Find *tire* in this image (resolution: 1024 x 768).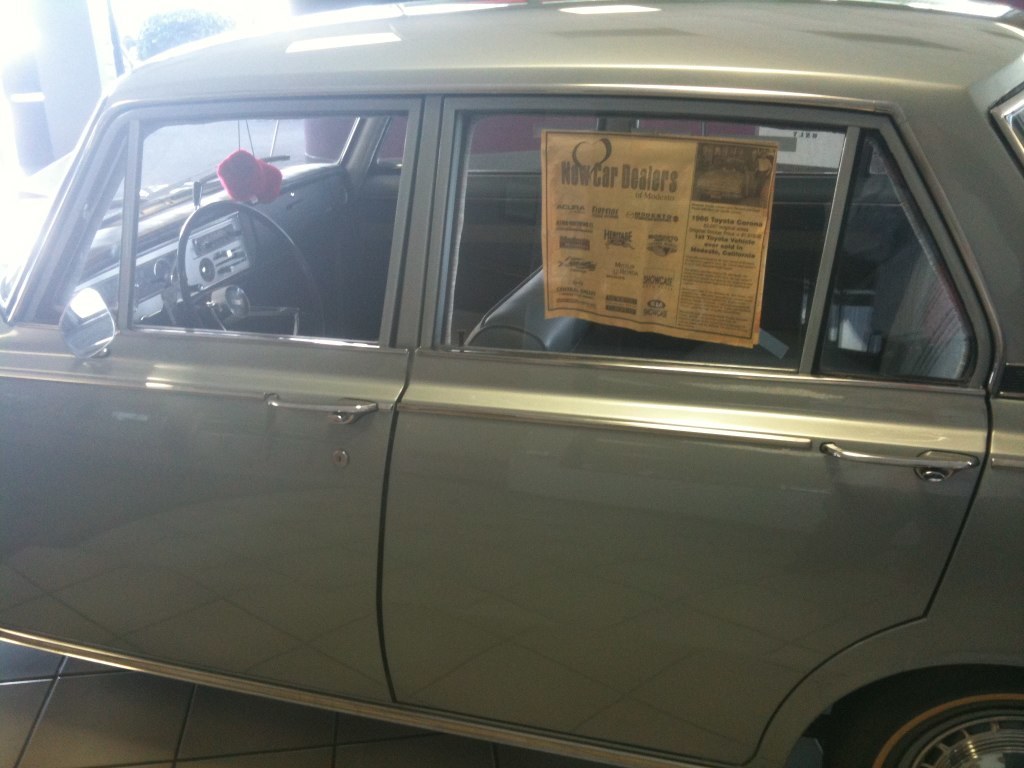
825 670 1023 767.
